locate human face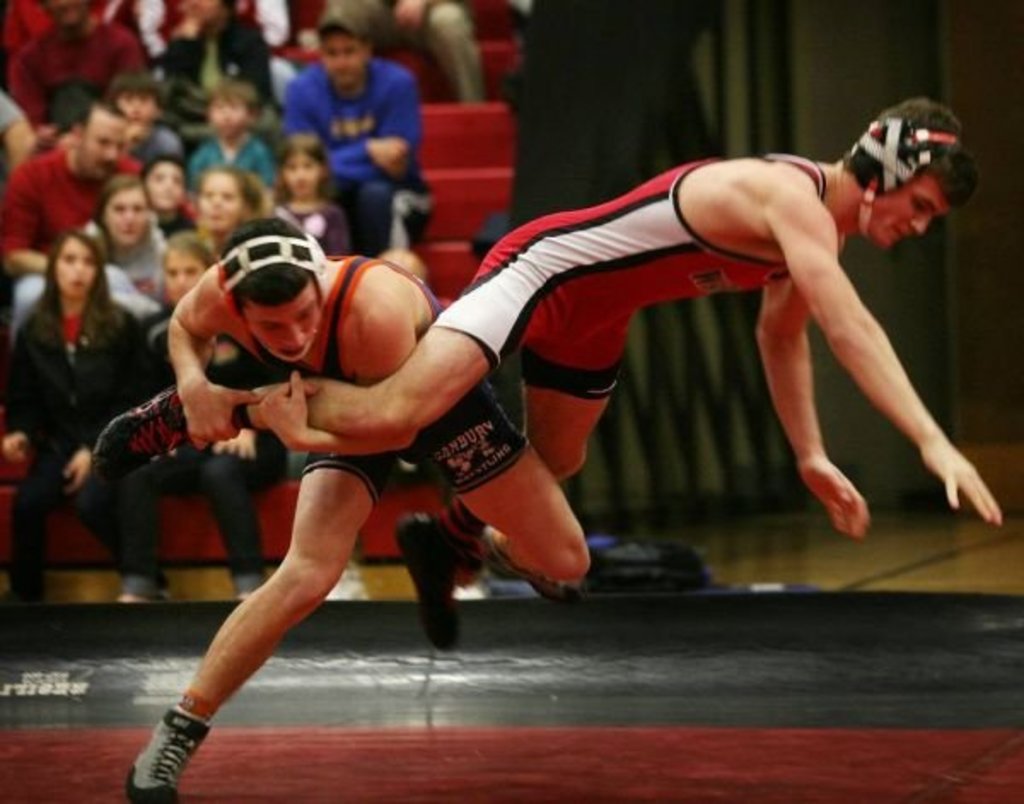
bbox=[119, 94, 155, 121]
